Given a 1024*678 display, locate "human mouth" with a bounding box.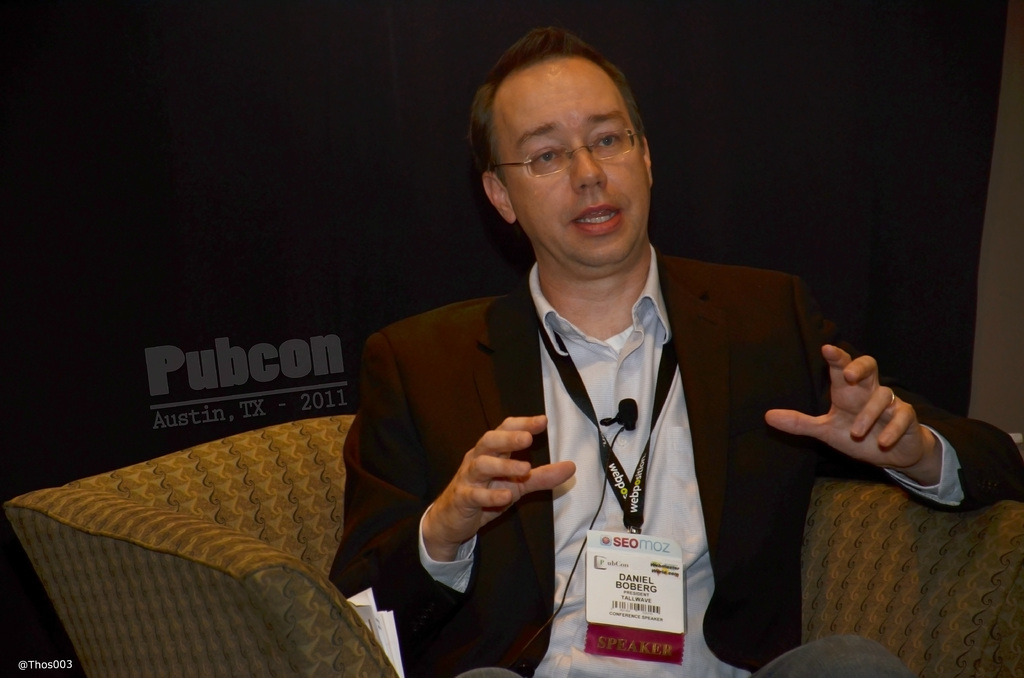
Located: bbox=(572, 207, 623, 236).
